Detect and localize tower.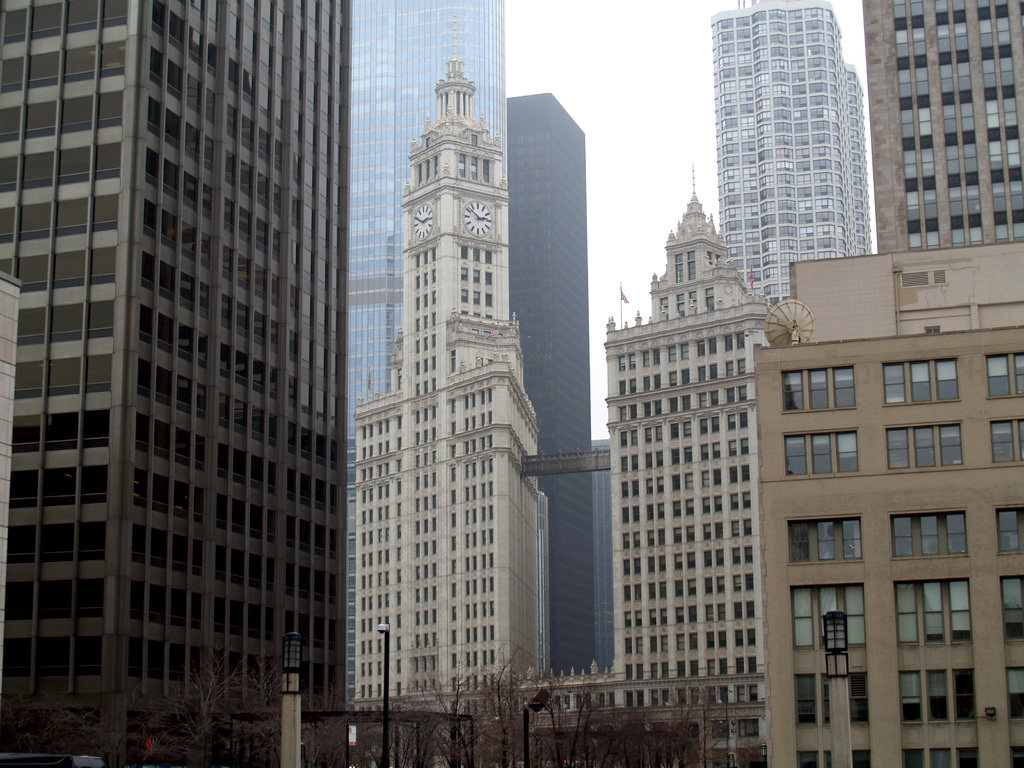
Localized at Rect(349, 0, 515, 416).
